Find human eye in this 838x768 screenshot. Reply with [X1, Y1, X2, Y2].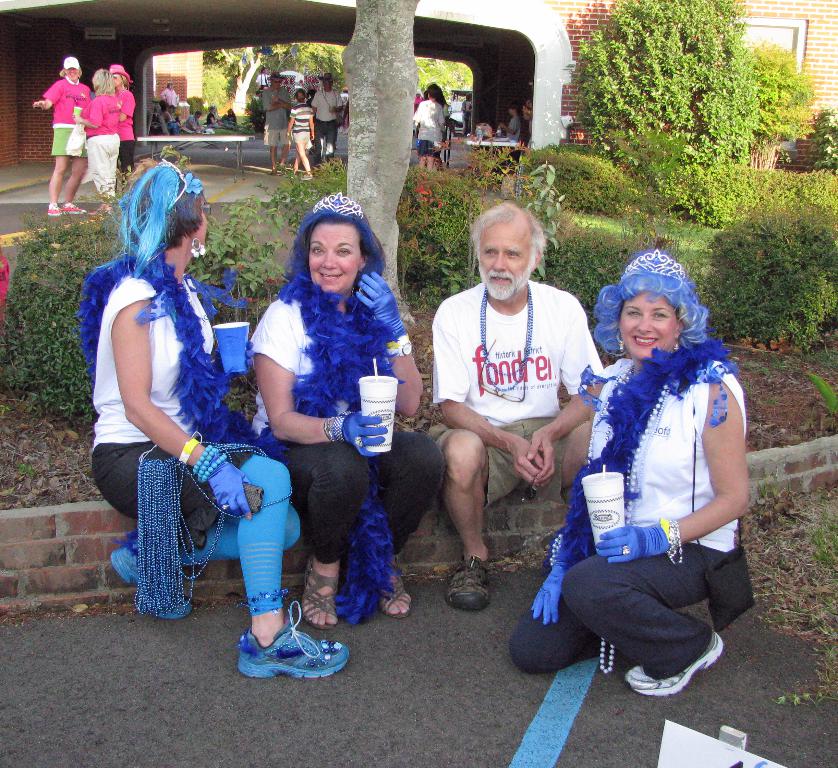
[314, 242, 328, 260].
